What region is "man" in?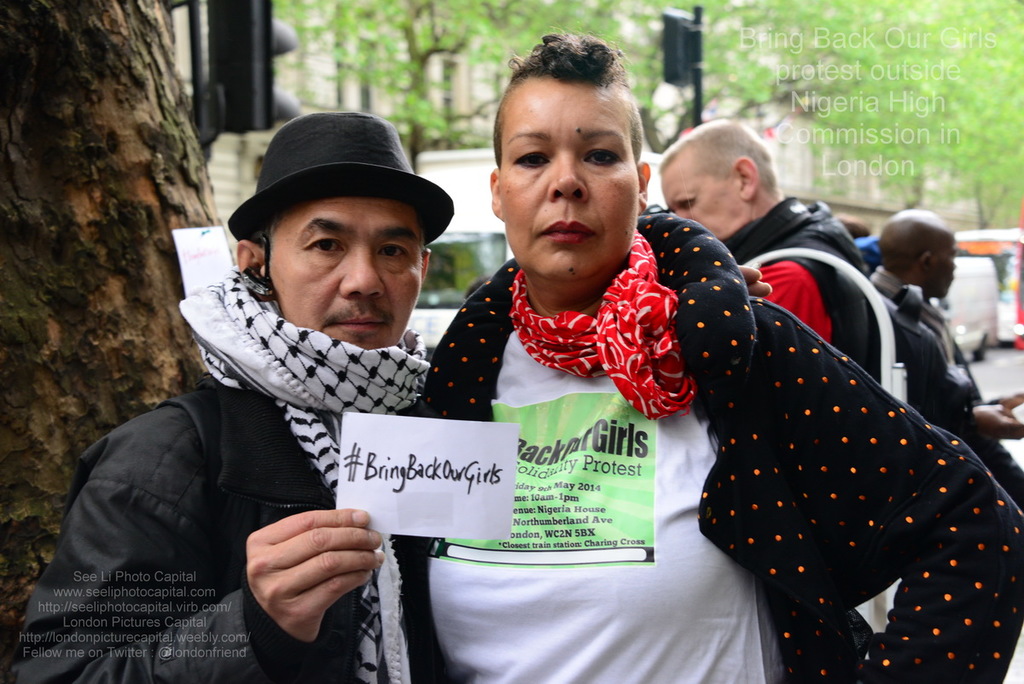
BBox(661, 110, 916, 637).
